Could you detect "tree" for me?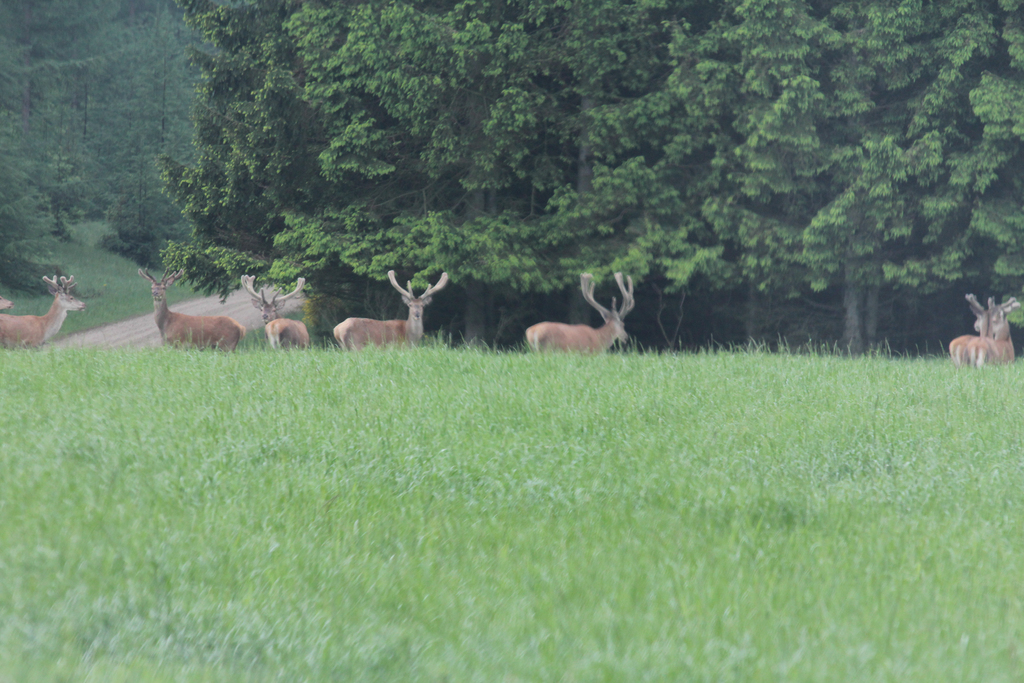
Detection result: <region>0, 7, 203, 242</region>.
